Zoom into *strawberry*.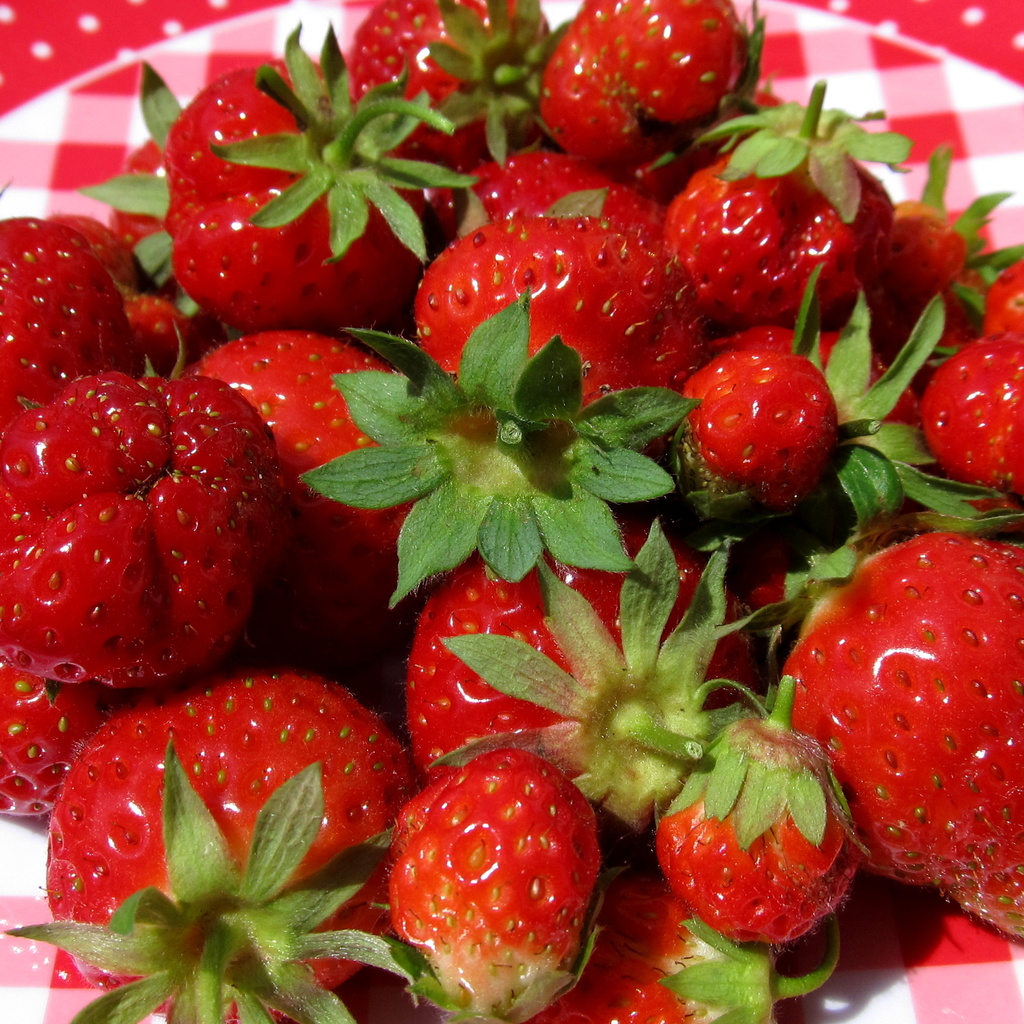
Zoom target: left=158, top=19, right=494, bottom=334.
